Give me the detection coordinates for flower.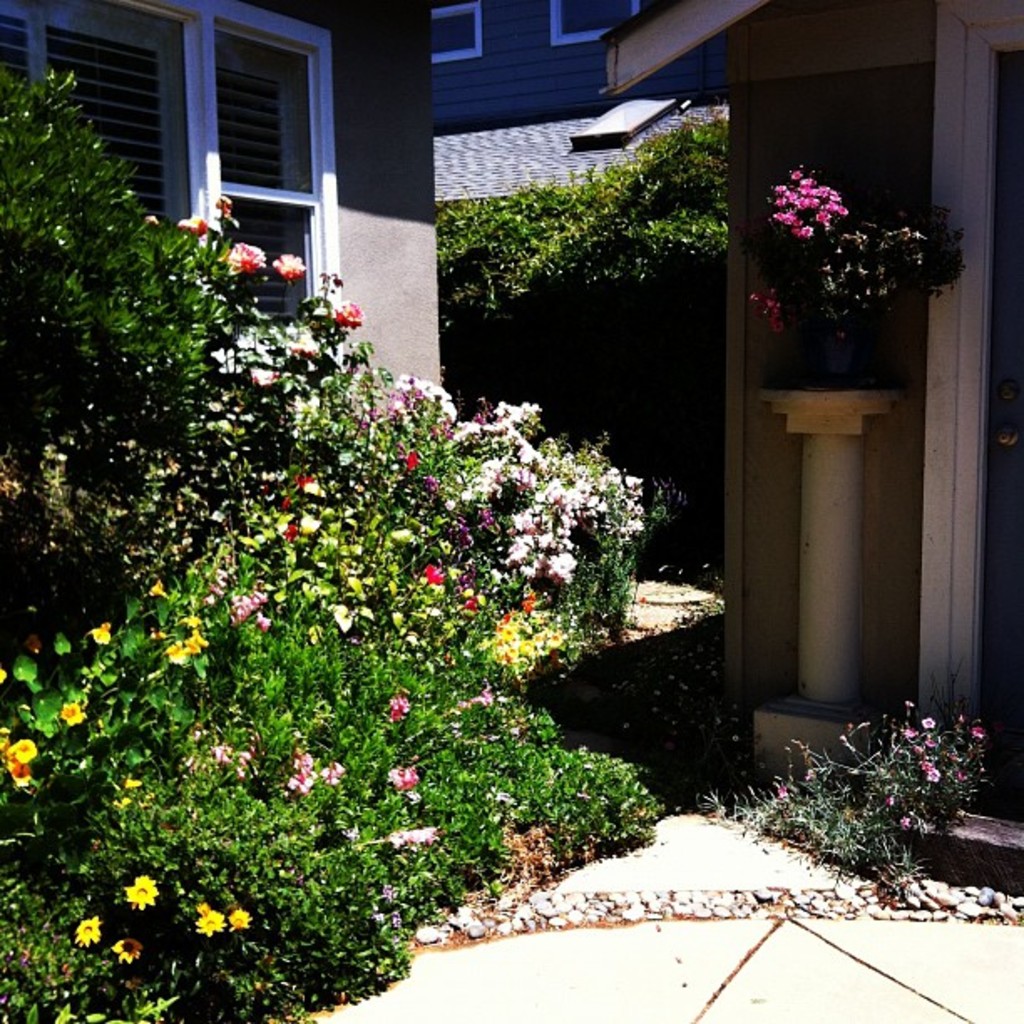
region(70, 914, 102, 947).
